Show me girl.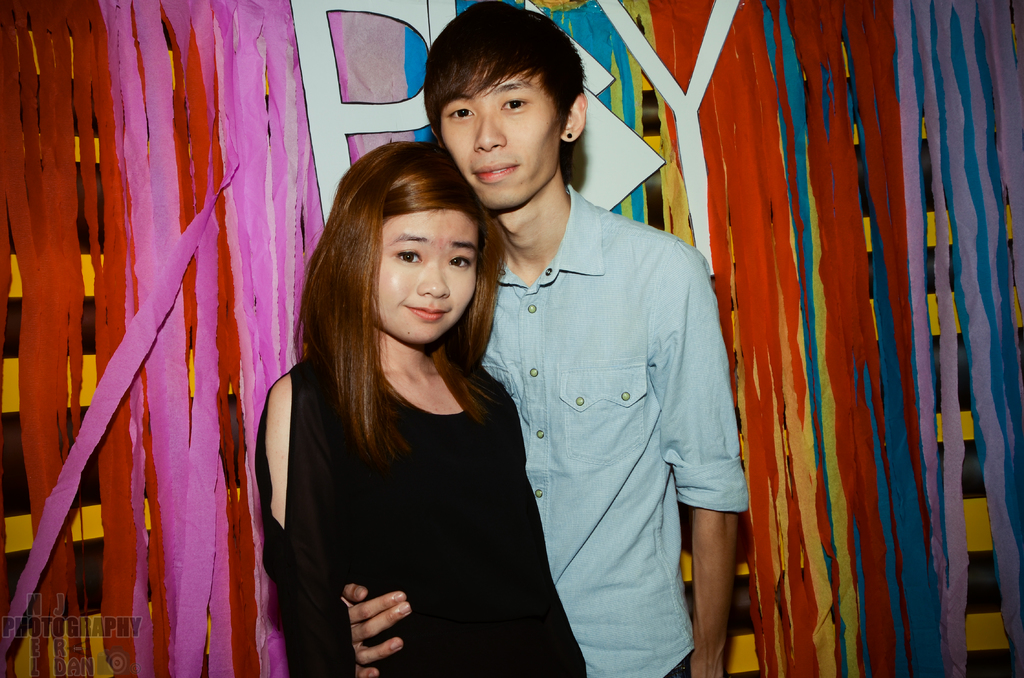
girl is here: bbox=[255, 140, 586, 677].
